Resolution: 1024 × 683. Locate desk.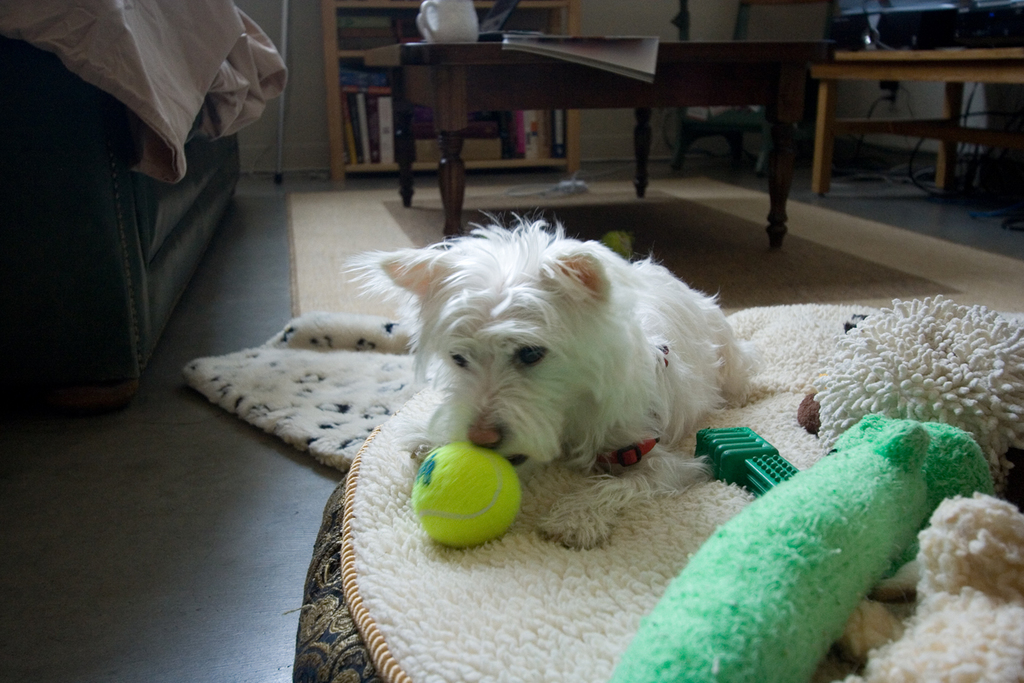
bbox=[814, 44, 1023, 199].
